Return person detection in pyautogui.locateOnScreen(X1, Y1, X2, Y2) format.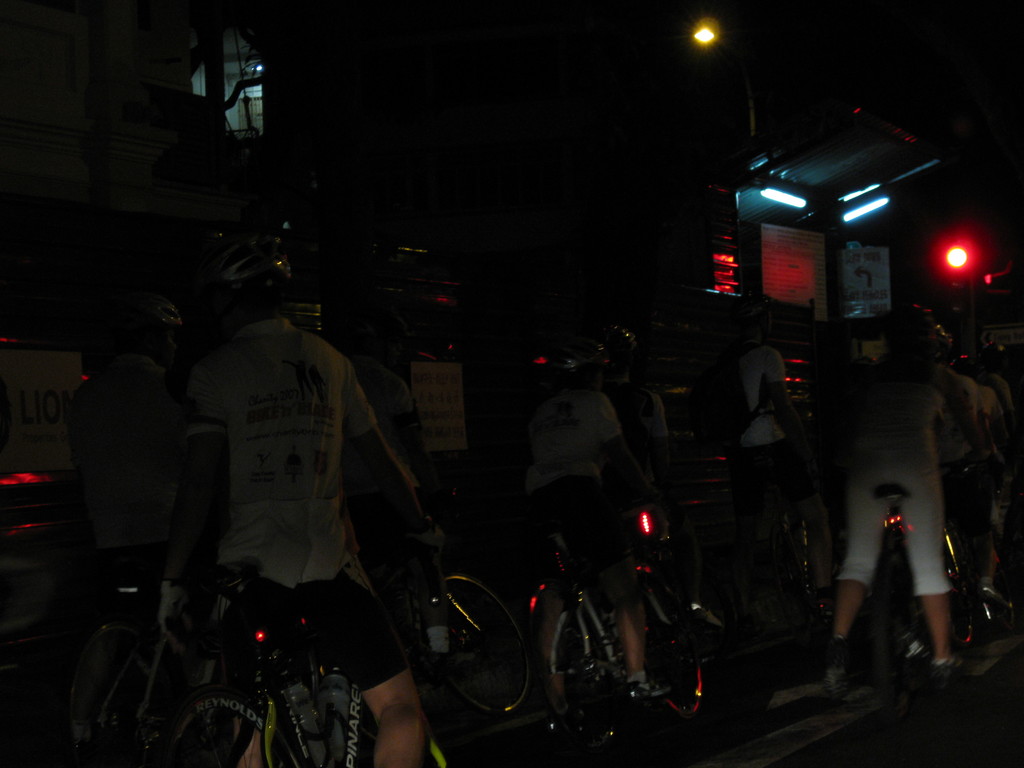
pyautogui.locateOnScreen(320, 328, 418, 590).
